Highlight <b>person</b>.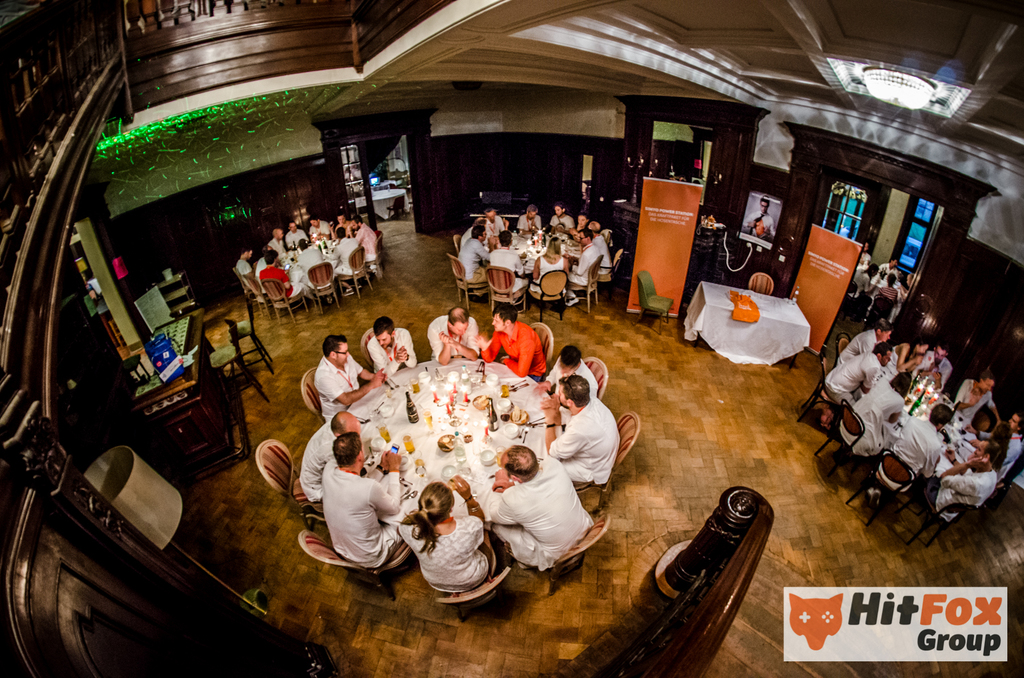
Highlighted region: Rect(532, 343, 609, 403).
